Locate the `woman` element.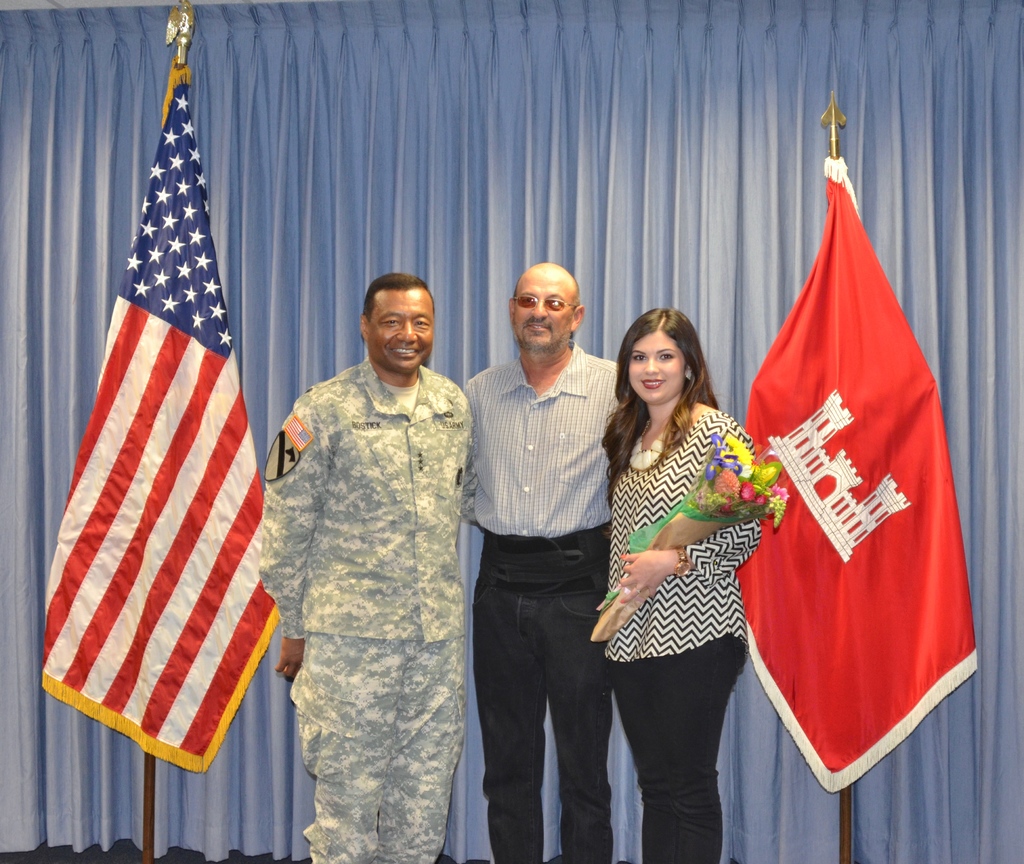
Element bbox: (595, 307, 767, 863).
